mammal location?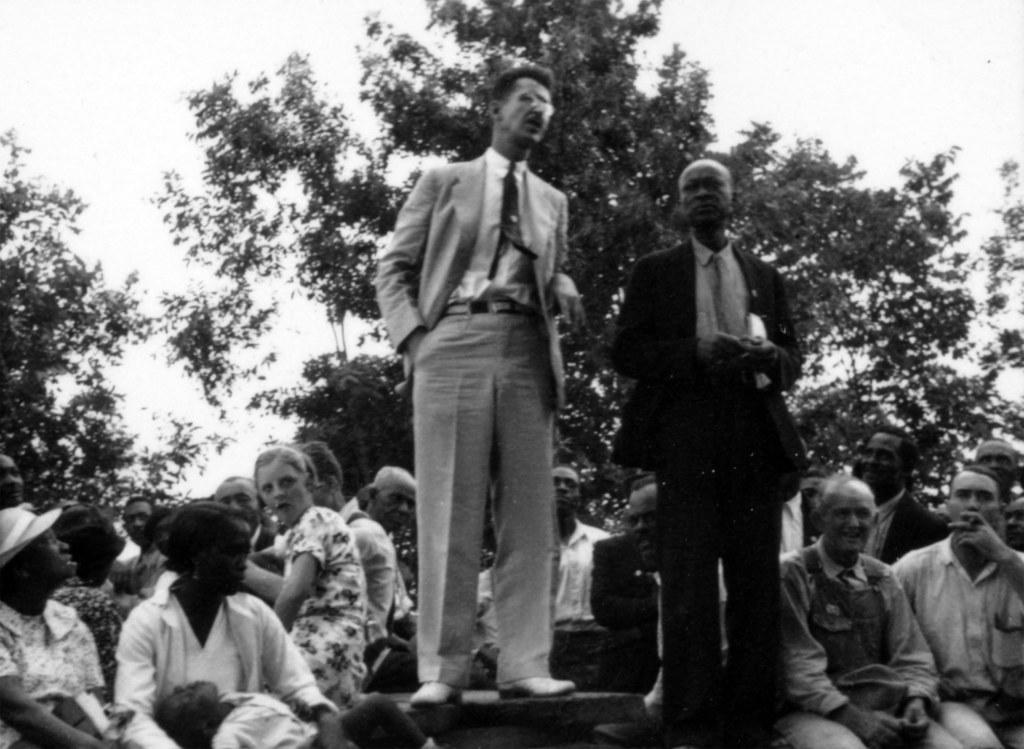
rect(854, 428, 963, 570)
